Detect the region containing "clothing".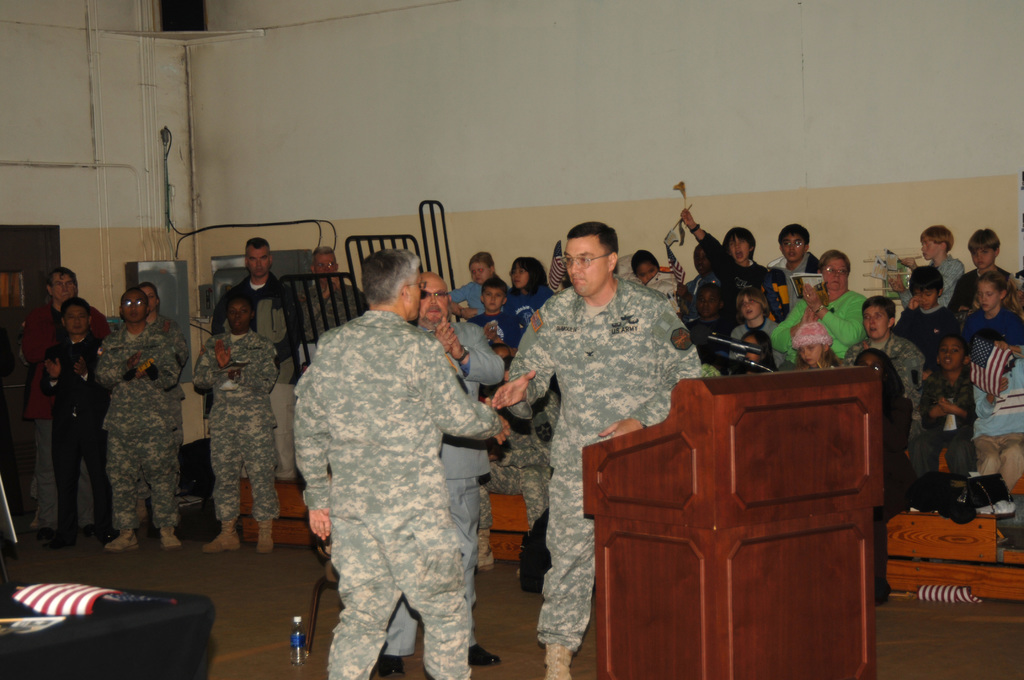
x1=300, y1=280, x2=367, y2=359.
